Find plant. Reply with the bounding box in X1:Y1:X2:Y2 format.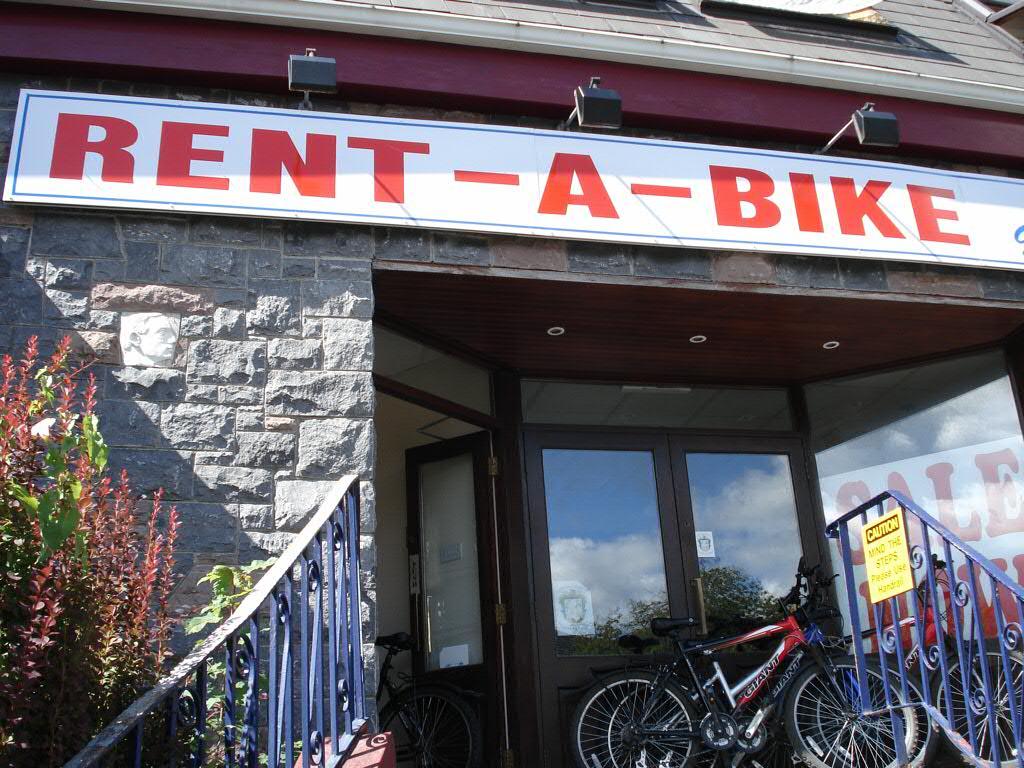
183:546:331:767.
